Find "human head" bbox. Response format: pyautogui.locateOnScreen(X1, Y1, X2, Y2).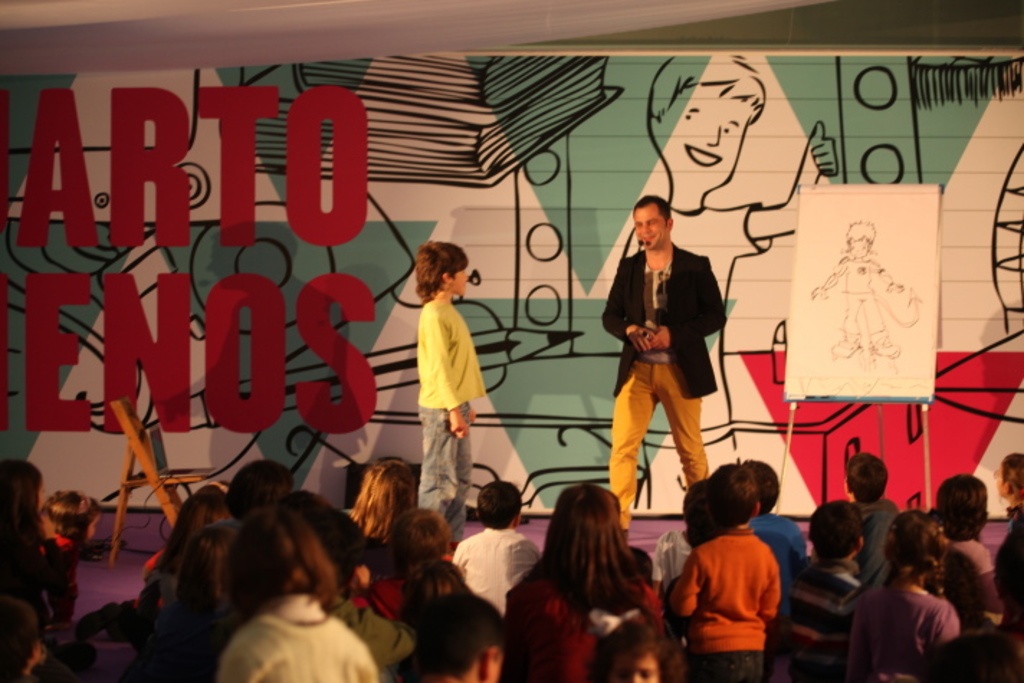
pyautogui.locateOnScreen(843, 453, 893, 500).
